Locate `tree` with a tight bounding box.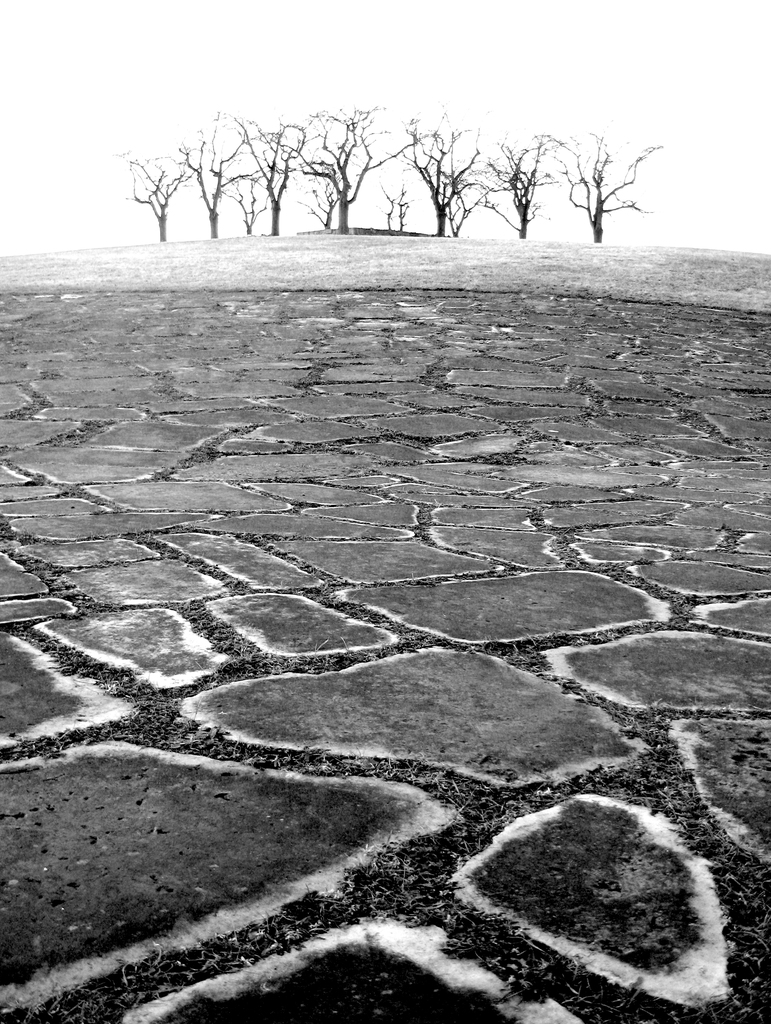
bbox=(472, 126, 564, 235).
